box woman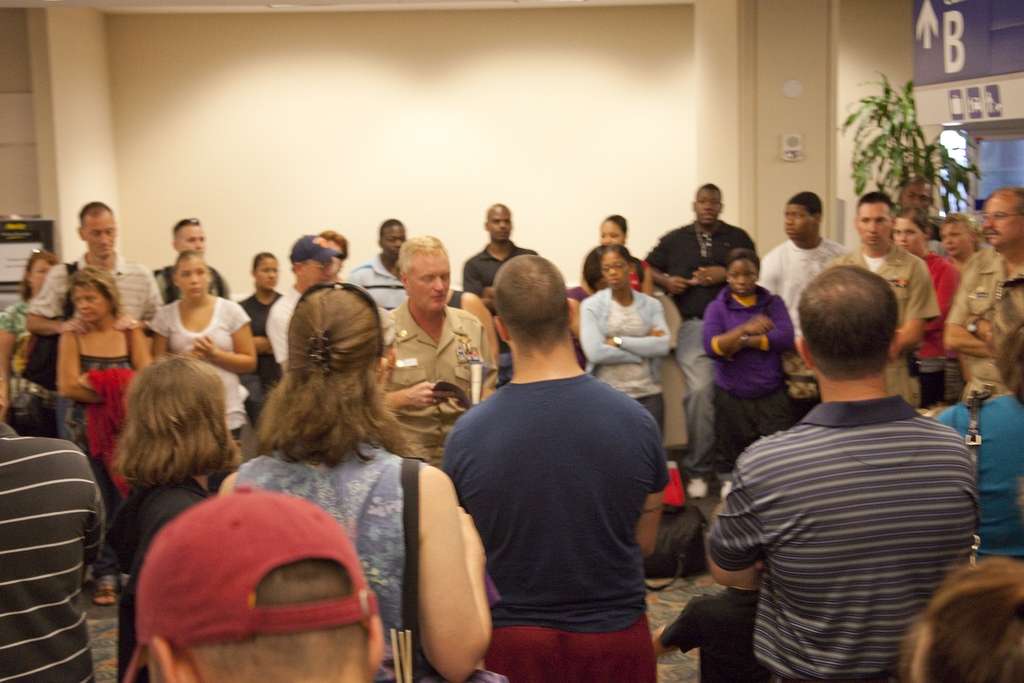
(x1=230, y1=249, x2=289, y2=429)
